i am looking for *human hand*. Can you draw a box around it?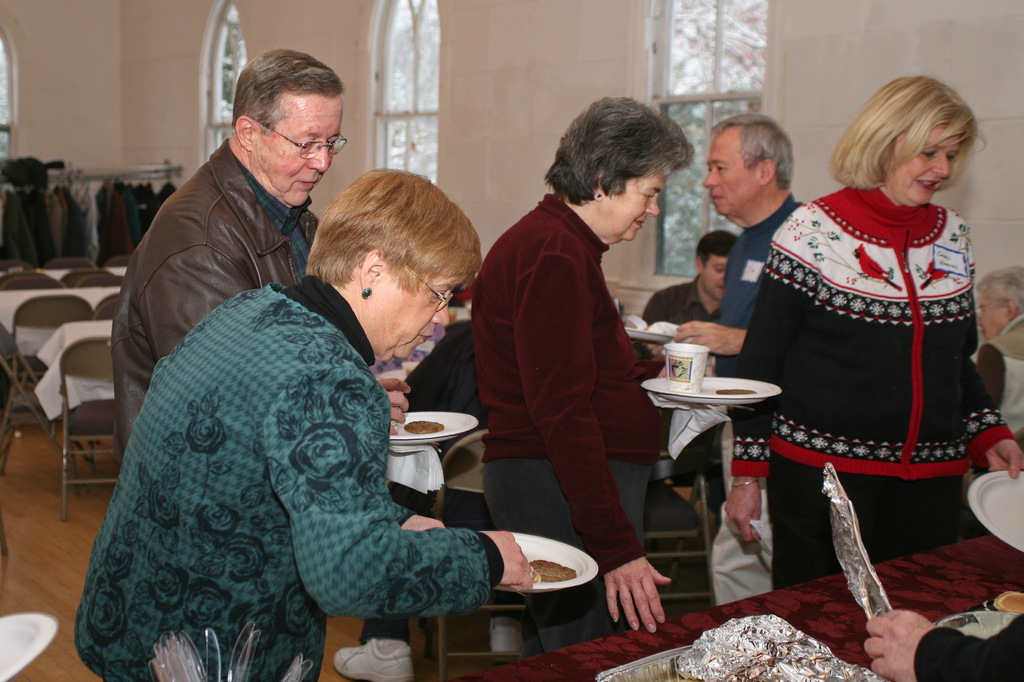
Sure, the bounding box is x1=877 y1=593 x2=954 y2=672.
